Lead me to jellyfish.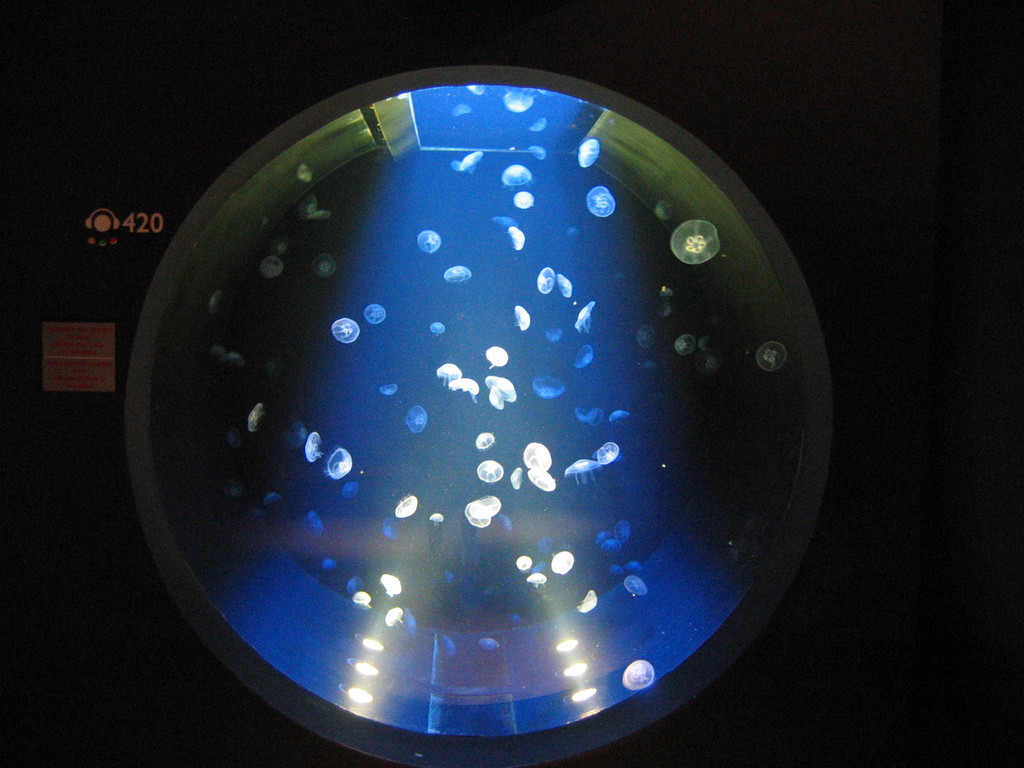
Lead to {"left": 599, "top": 540, "right": 614, "bottom": 553}.
